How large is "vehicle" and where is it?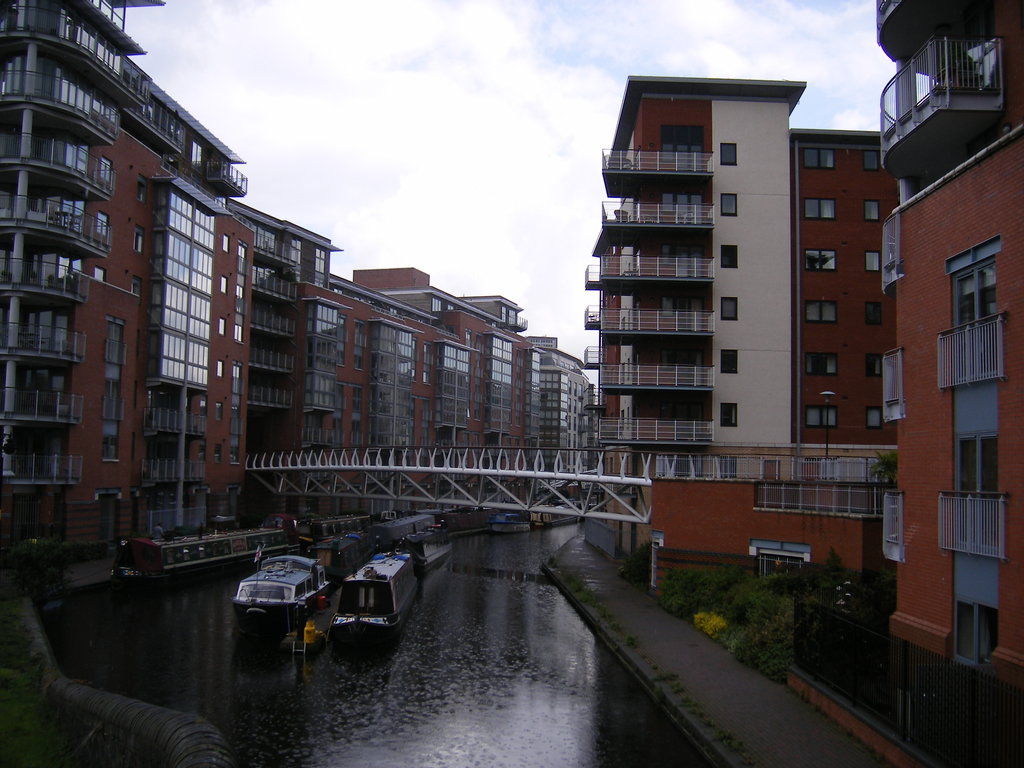
Bounding box: 226 563 324 637.
